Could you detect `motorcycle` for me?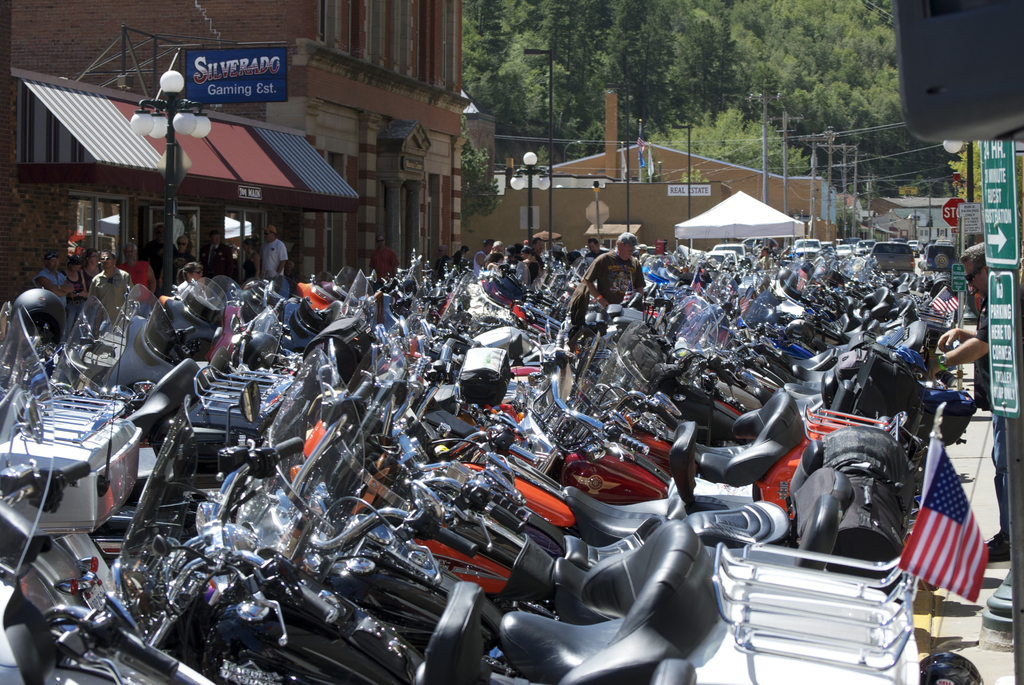
Detection result: <region>262, 341, 920, 629</region>.
